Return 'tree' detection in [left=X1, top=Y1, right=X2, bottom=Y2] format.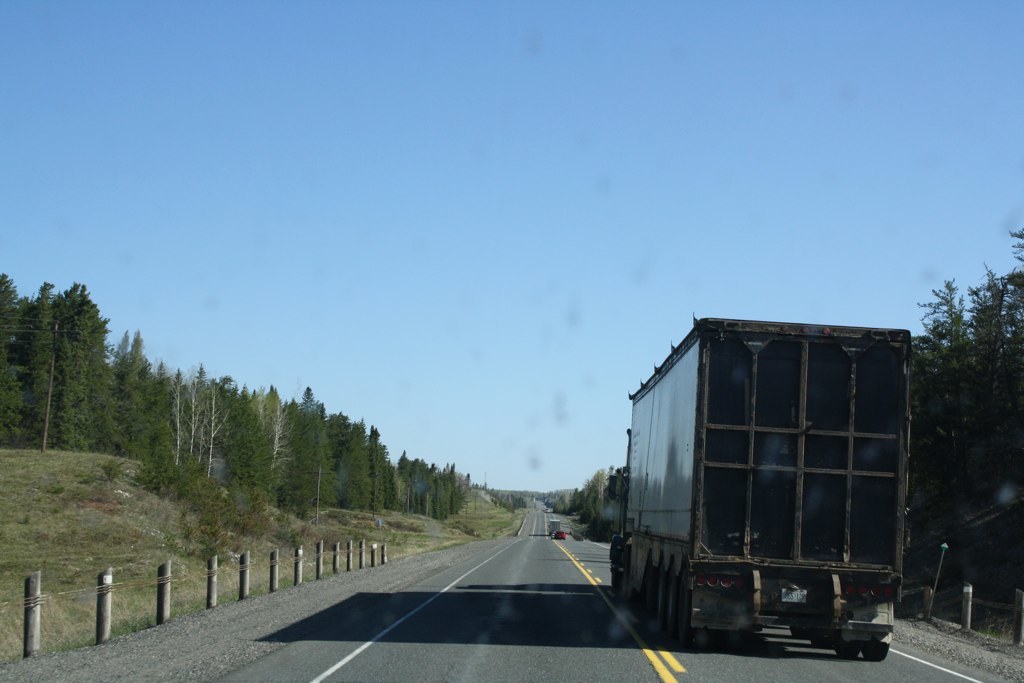
[left=254, top=385, right=313, bottom=480].
